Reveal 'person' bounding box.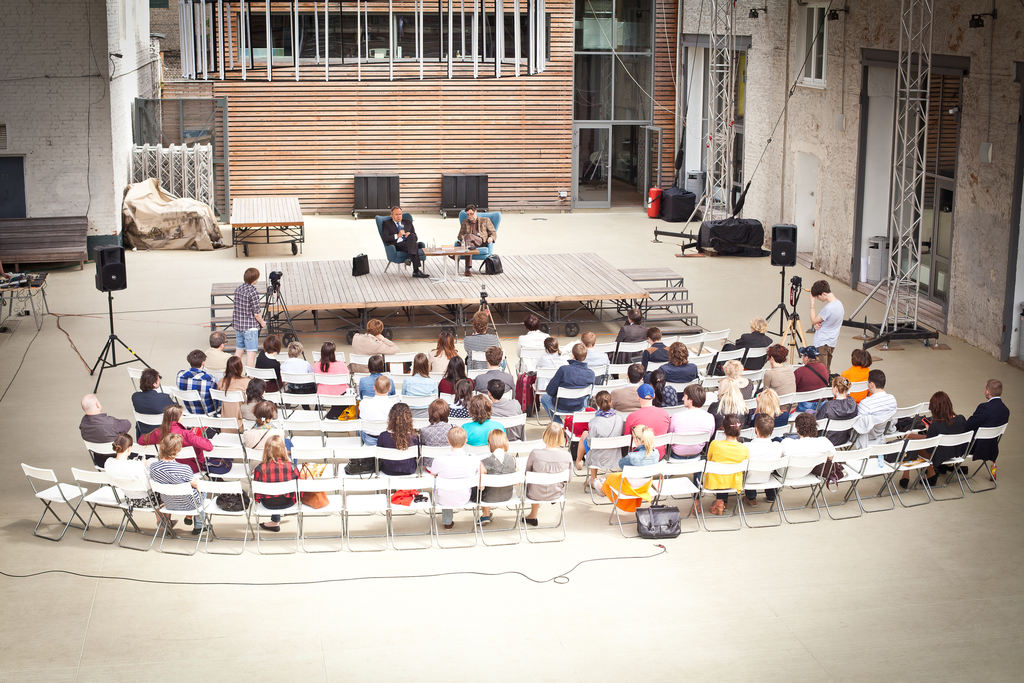
Revealed: <bbox>150, 434, 216, 534</bbox>.
